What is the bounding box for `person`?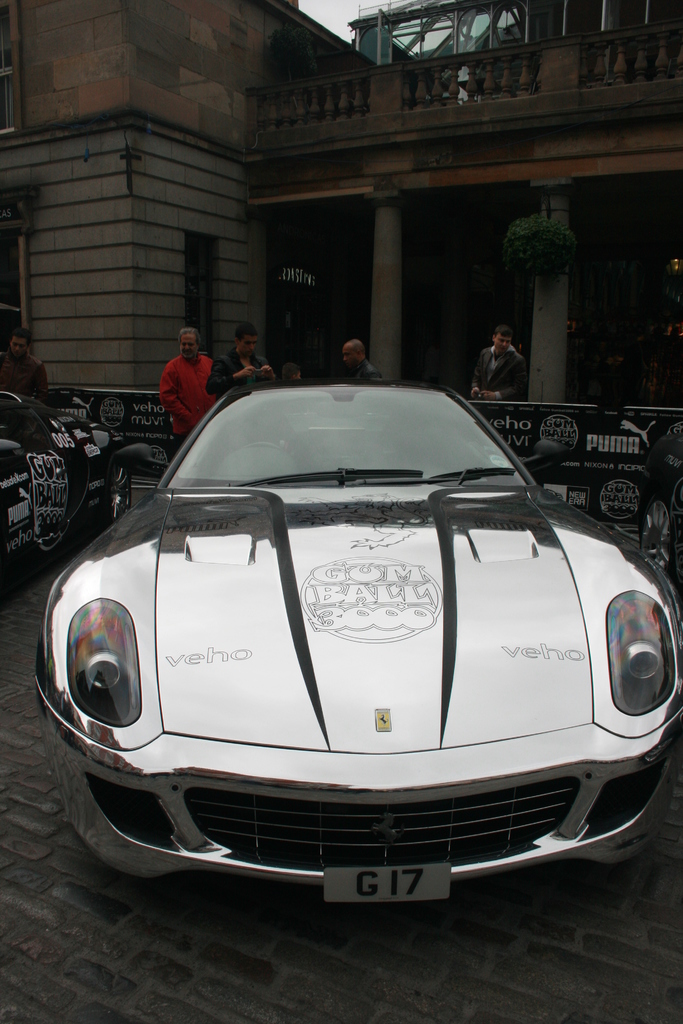
x1=468 y1=331 x2=527 y2=399.
